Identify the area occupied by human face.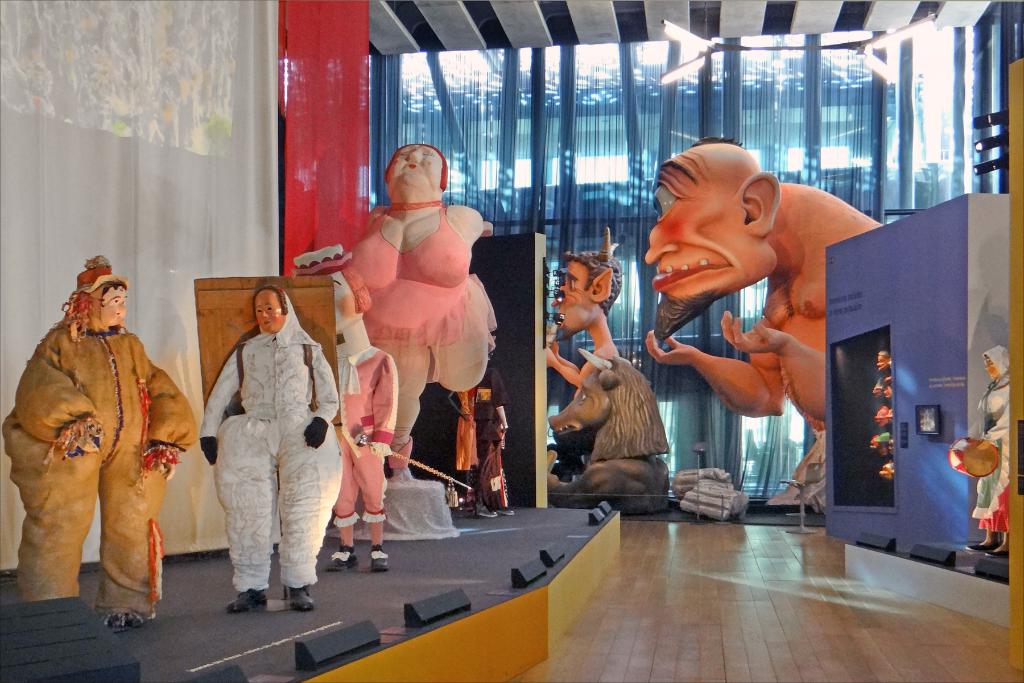
Area: [101,288,127,327].
